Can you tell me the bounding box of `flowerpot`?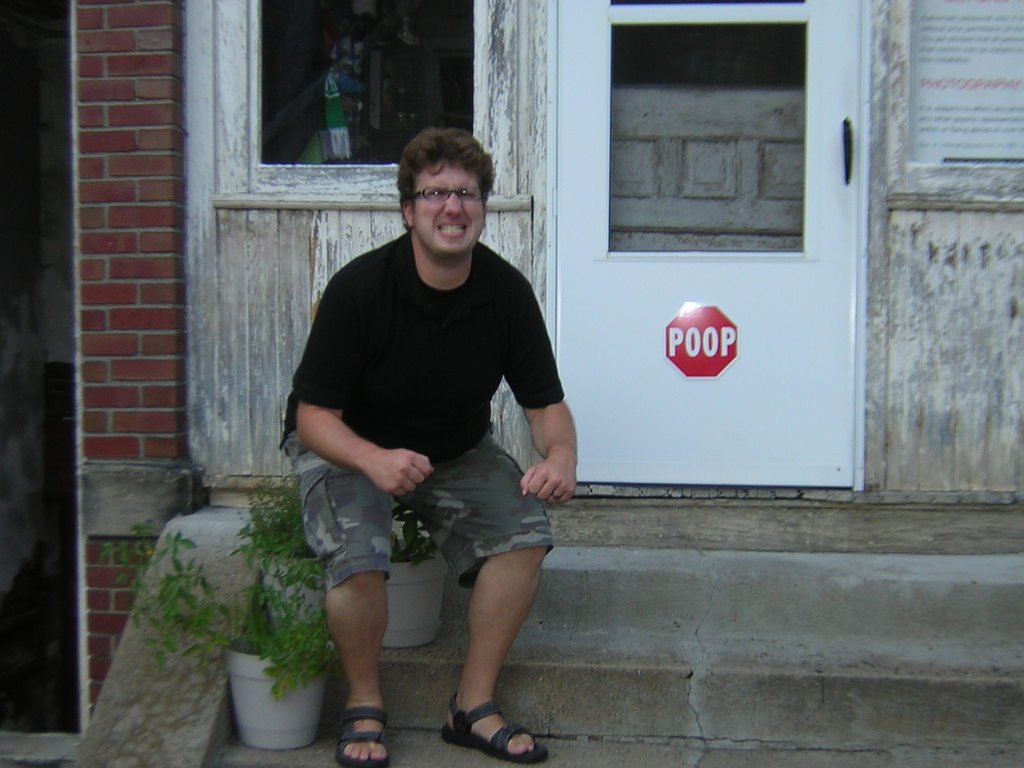
(386, 531, 449, 651).
